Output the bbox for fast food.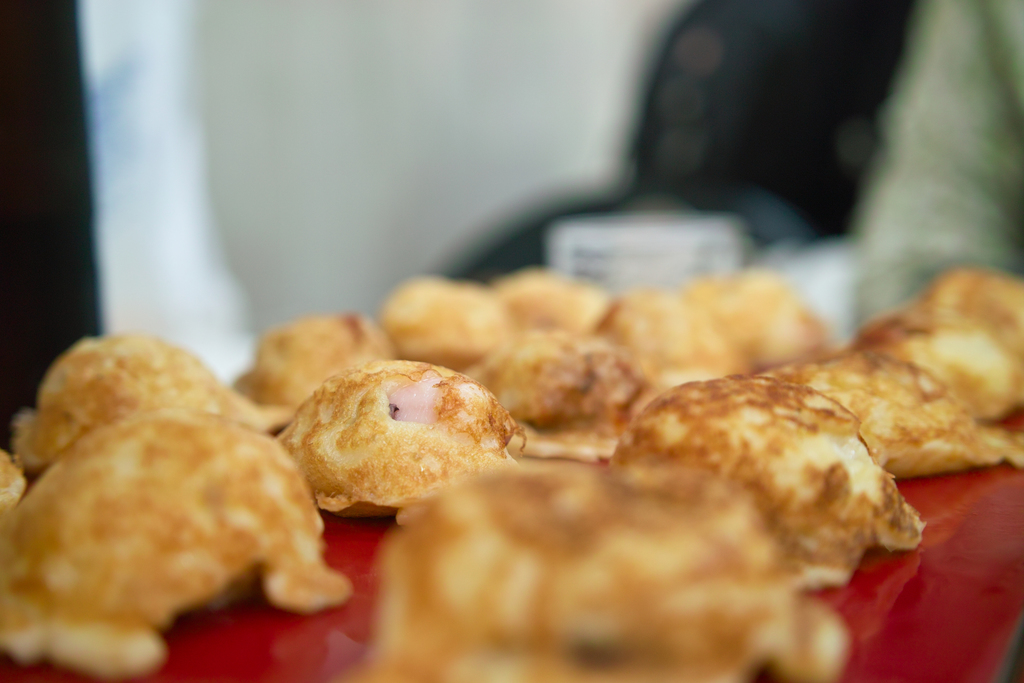
0 259 1013 664.
